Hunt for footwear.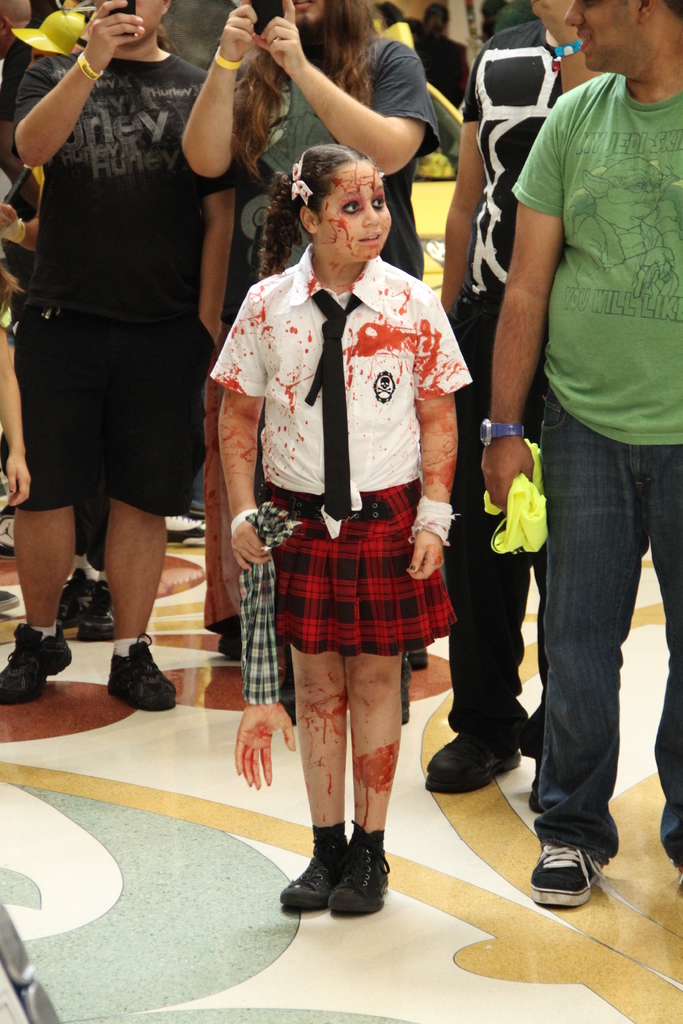
Hunted down at {"x1": 53, "y1": 564, "x2": 96, "y2": 629}.
